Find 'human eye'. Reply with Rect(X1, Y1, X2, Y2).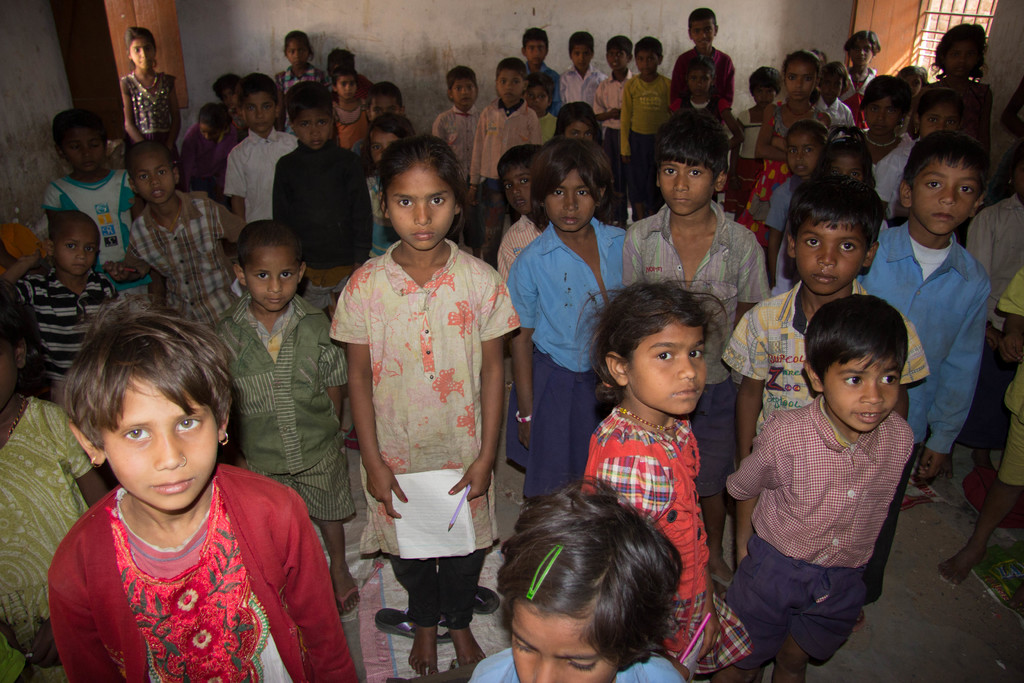
Rect(256, 272, 270, 281).
